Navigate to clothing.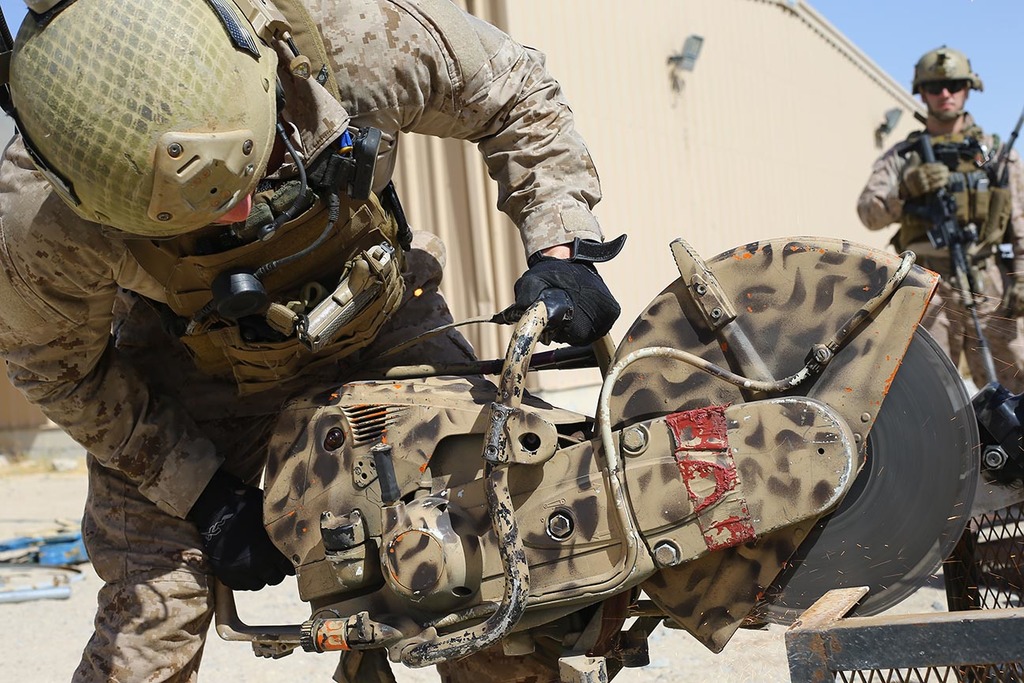
Navigation target: select_region(0, 0, 600, 682).
